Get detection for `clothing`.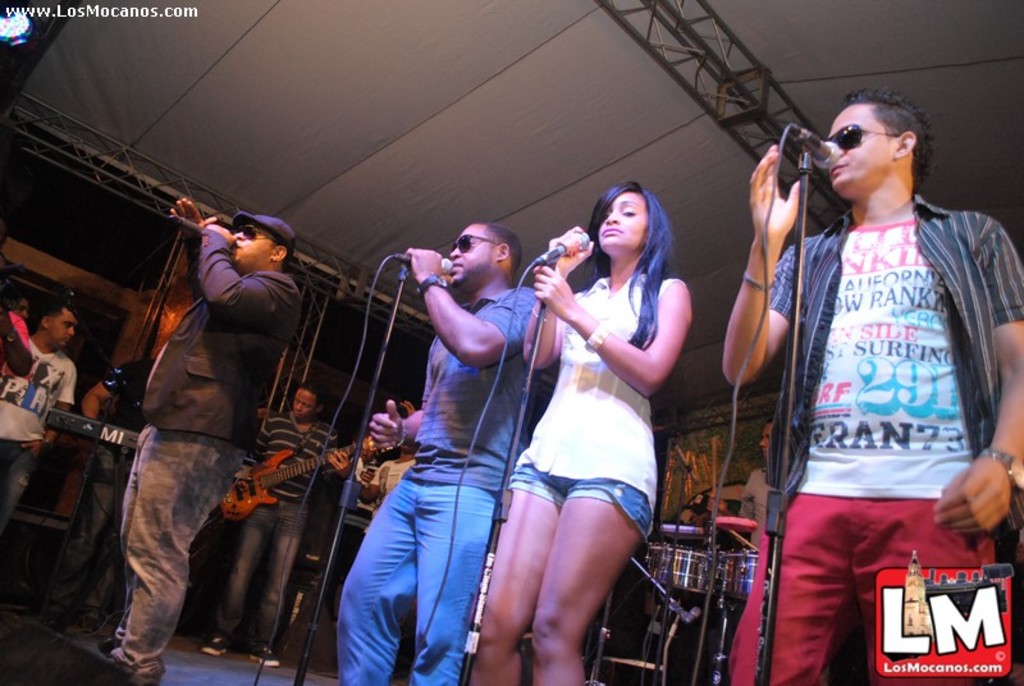
Detection: l=759, t=134, r=997, b=625.
